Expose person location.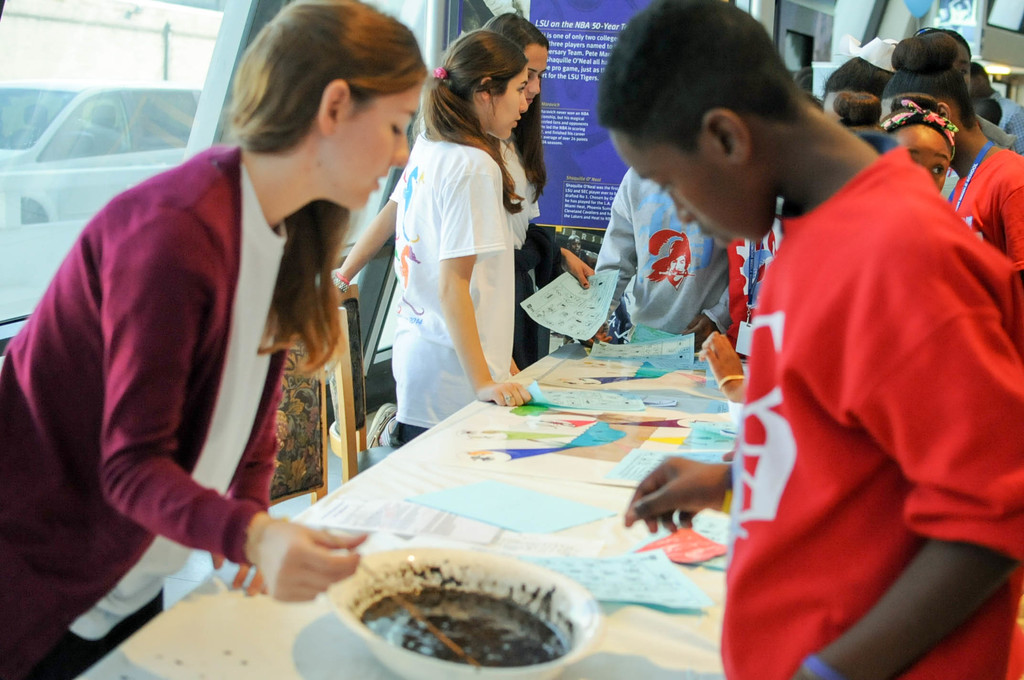
Exposed at (left=593, top=0, right=1023, bottom=679).
